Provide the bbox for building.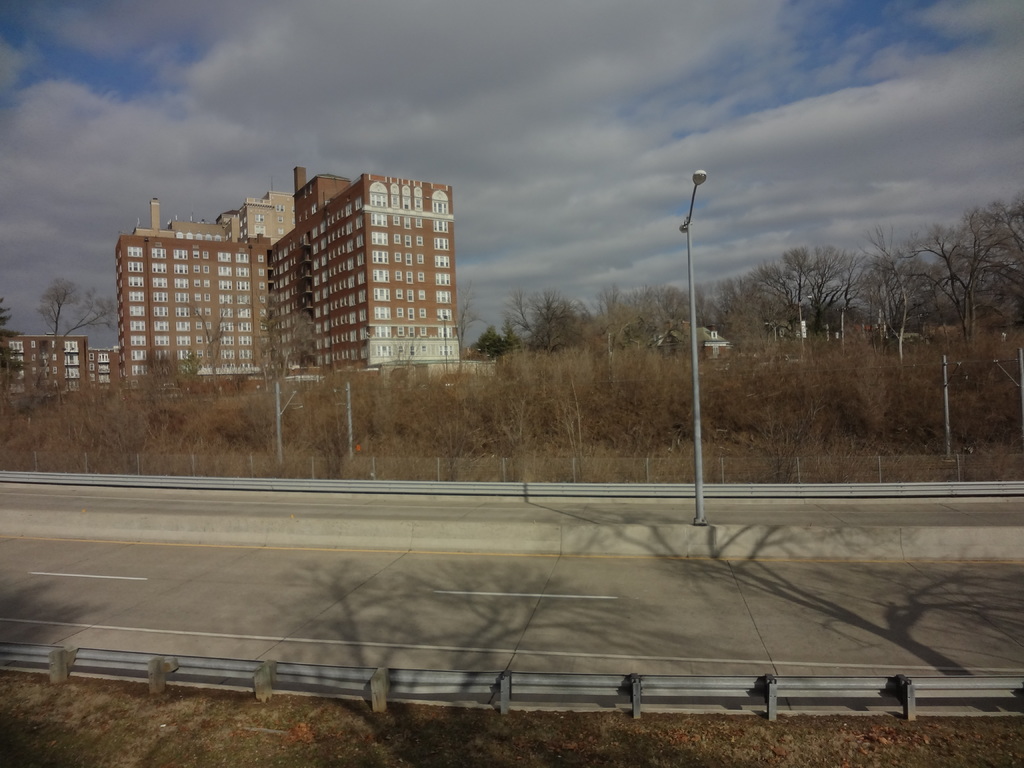
(87,348,120,394).
